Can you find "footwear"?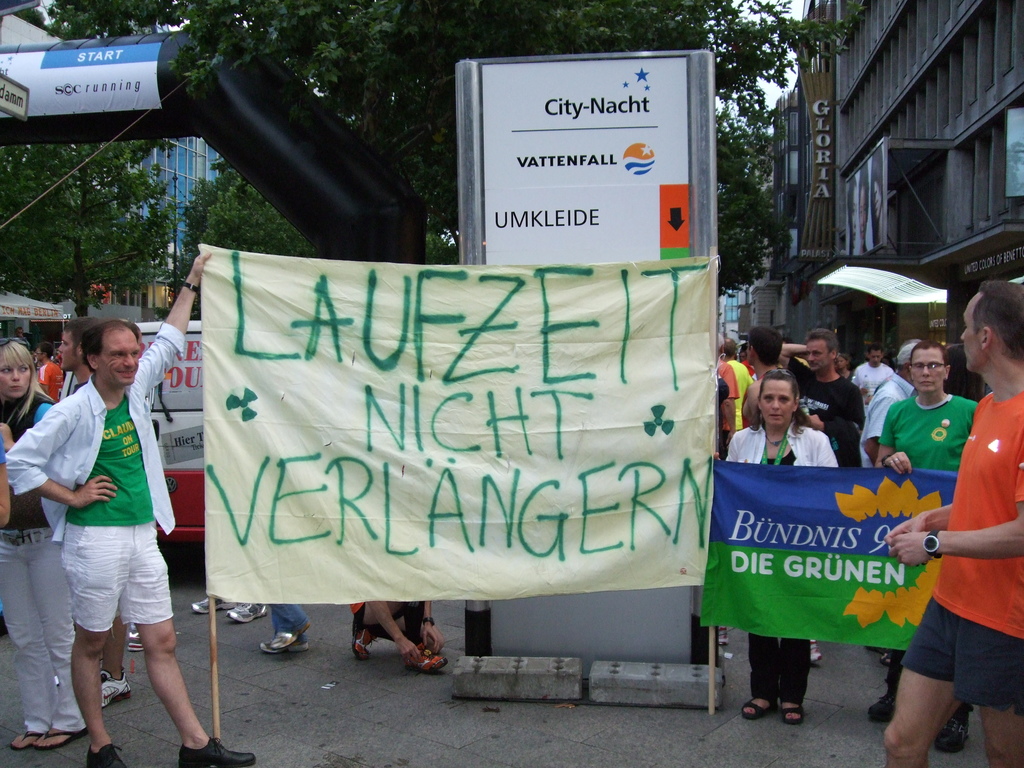
Yes, bounding box: (95,666,131,706).
